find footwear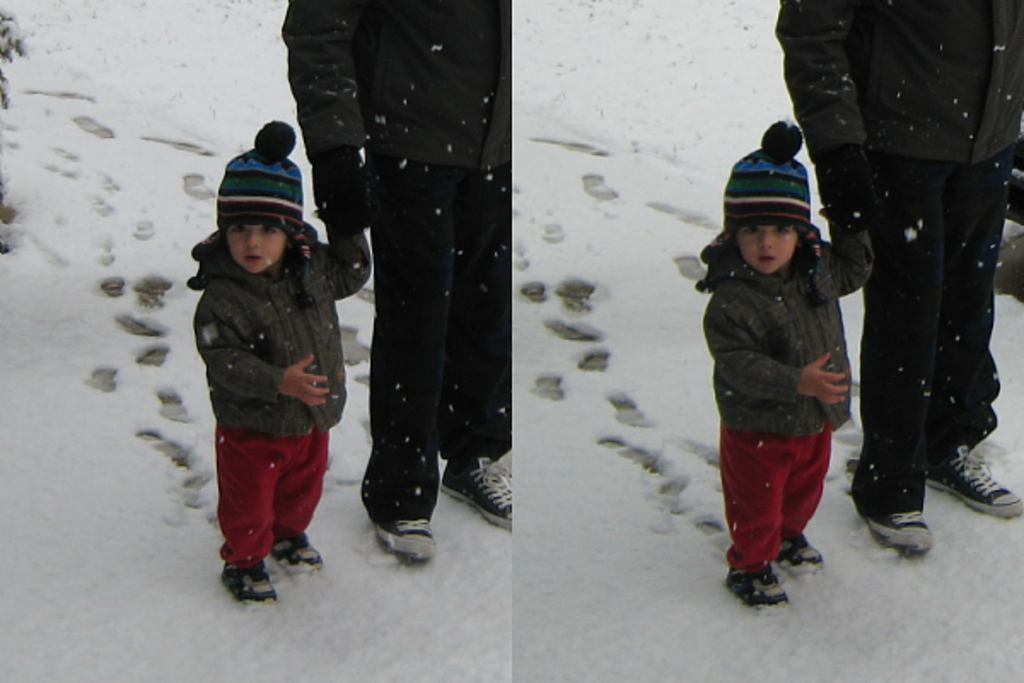
[934,447,1022,514]
